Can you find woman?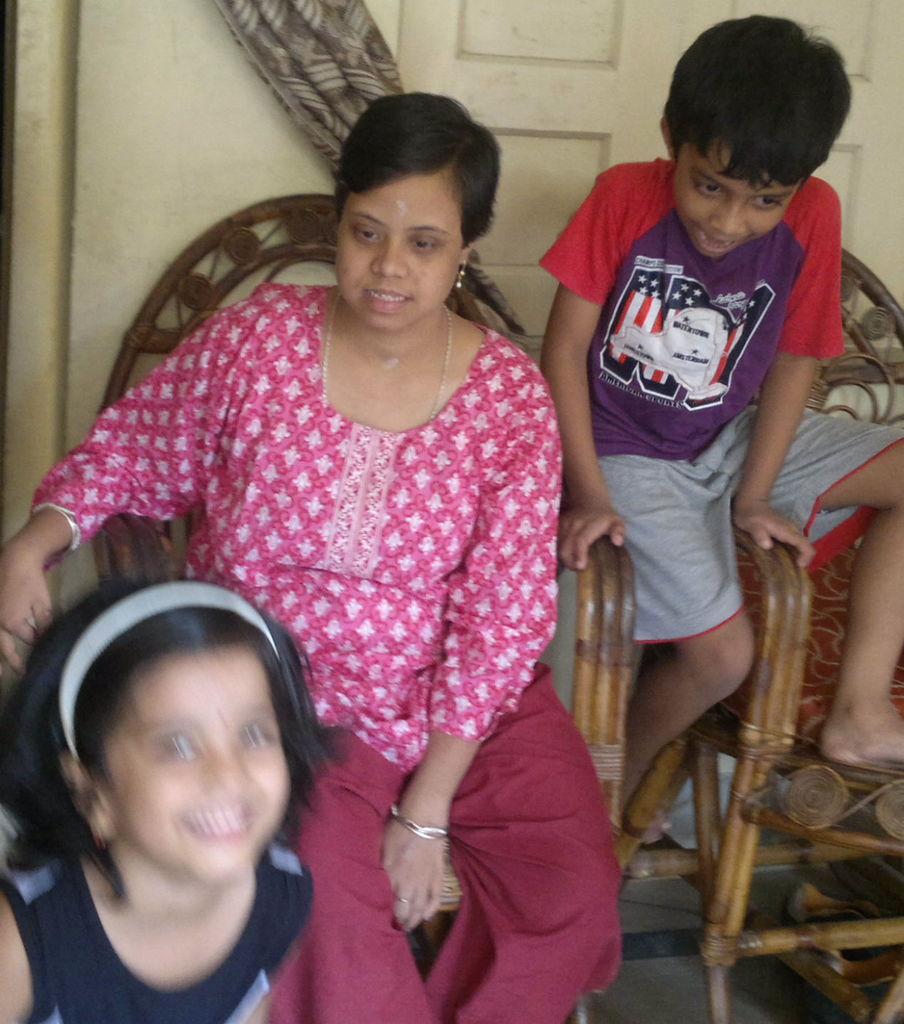
Yes, bounding box: locate(44, 66, 579, 1016).
